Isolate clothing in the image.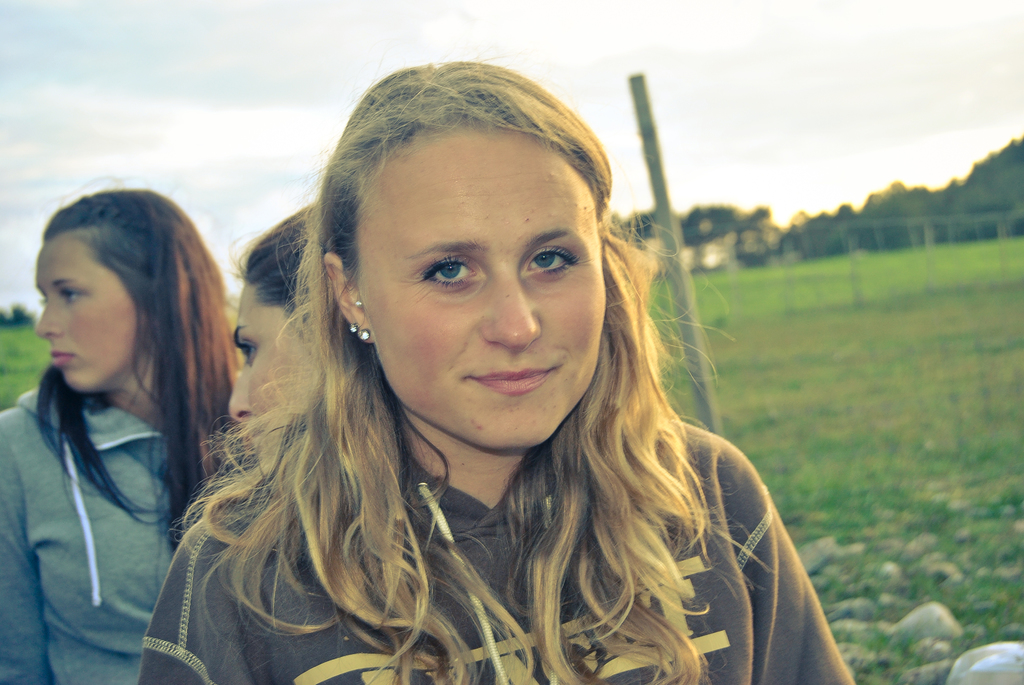
Isolated region: locate(0, 367, 211, 684).
